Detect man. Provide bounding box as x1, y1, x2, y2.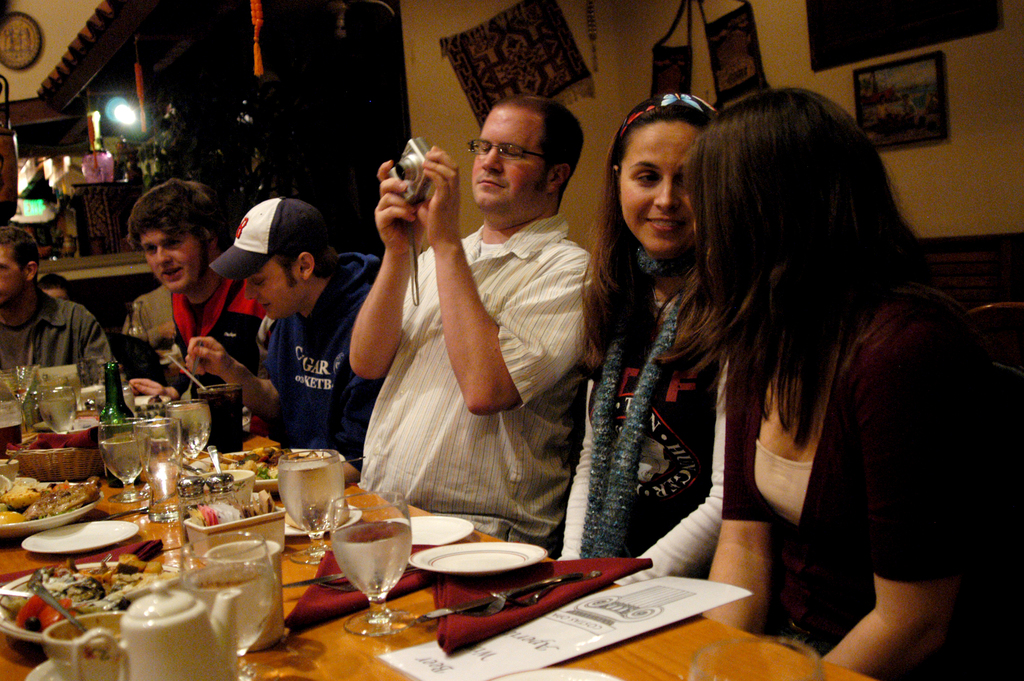
0, 225, 110, 401.
